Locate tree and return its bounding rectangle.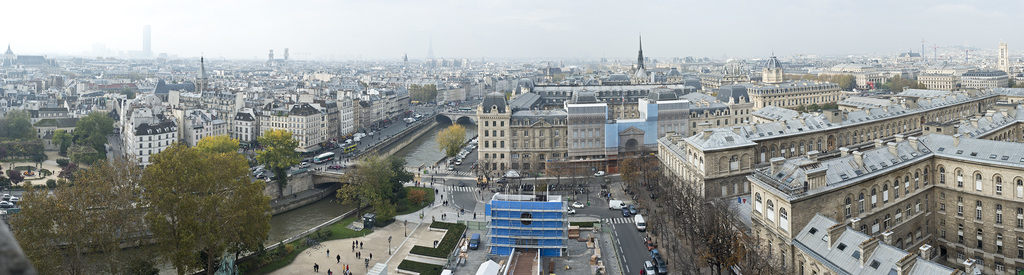
BBox(1, 140, 21, 160).
